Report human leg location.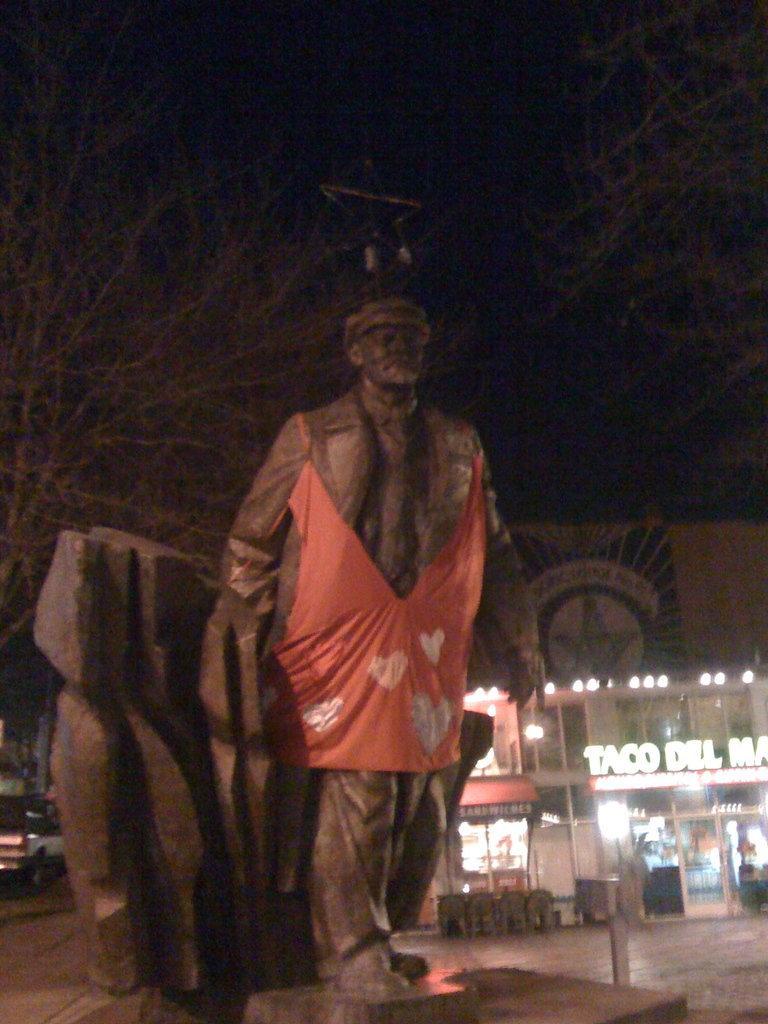
Report: bbox=(304, 760, 459, 988).
